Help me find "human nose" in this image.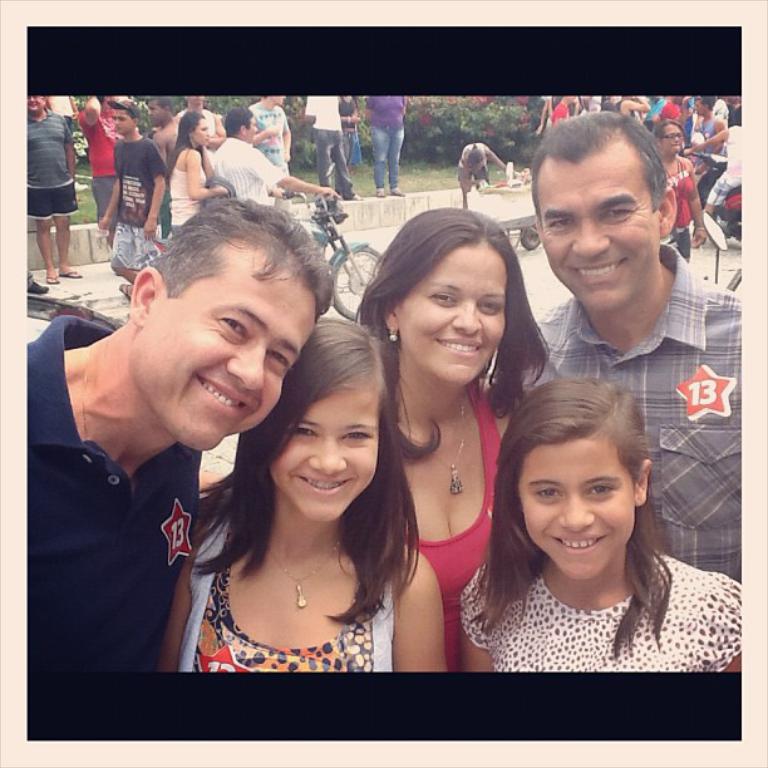
Found it: box=[227, 345, 265, 389].
